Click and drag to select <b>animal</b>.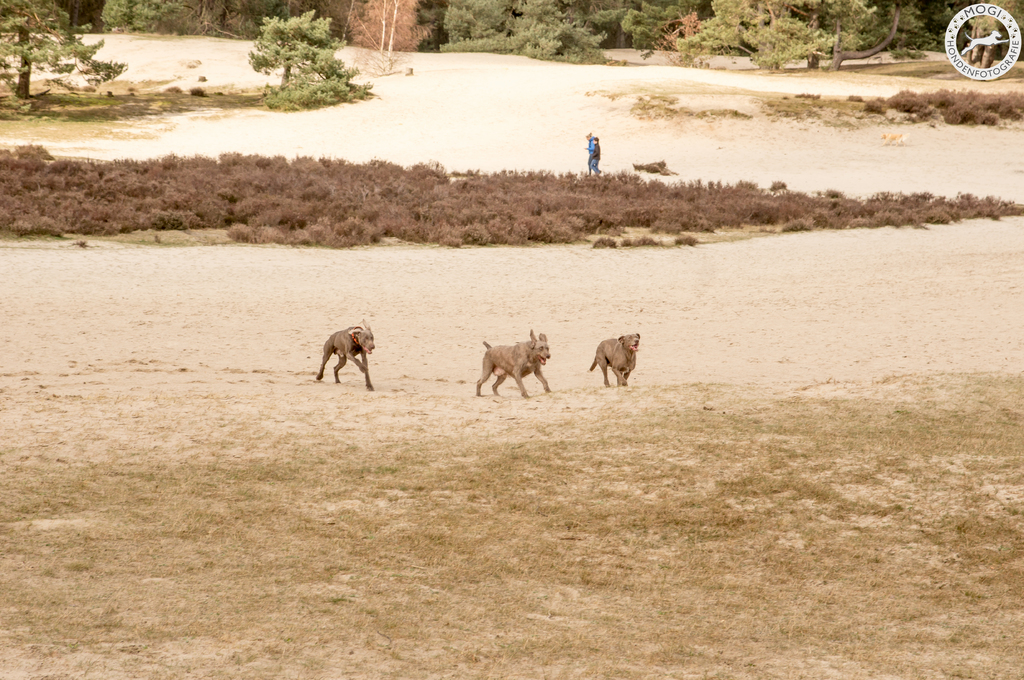
Selection: crop(316, 319, 373, 391).
